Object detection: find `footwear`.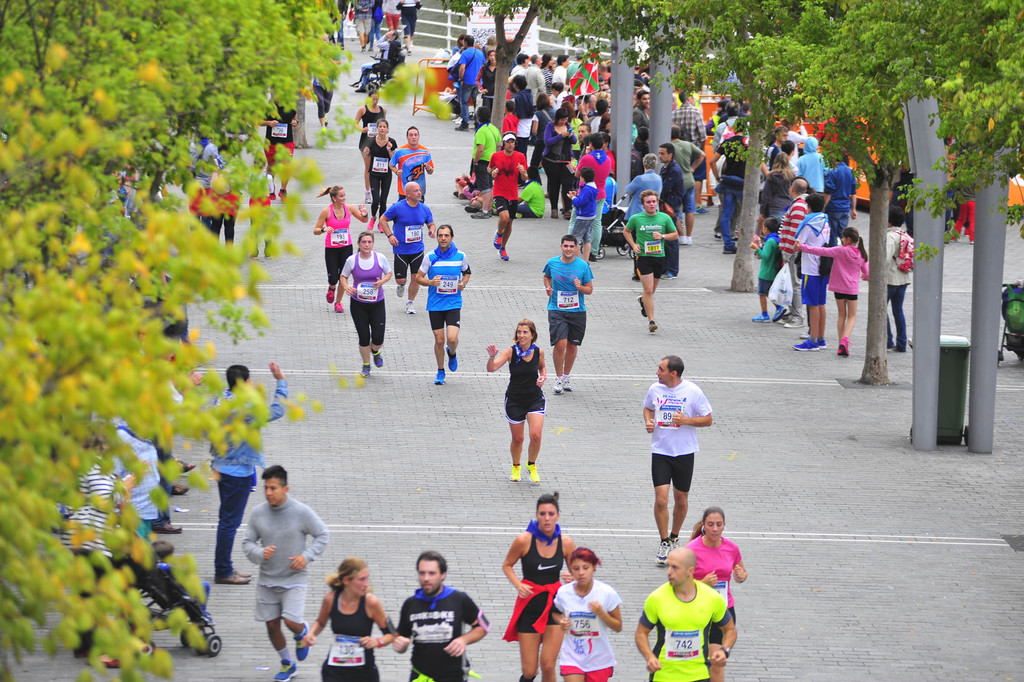
[x1=176, y1=484, x2=196, y2=495].
